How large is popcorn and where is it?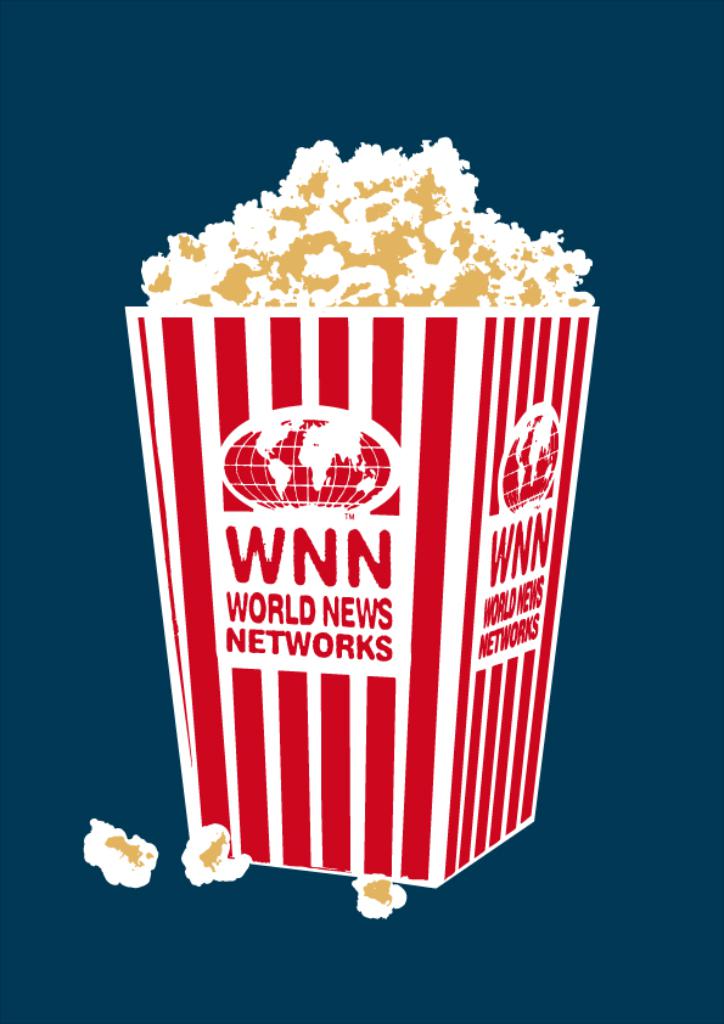
Bounding box: x1=134 y1=133 x2=595 y2=303.
